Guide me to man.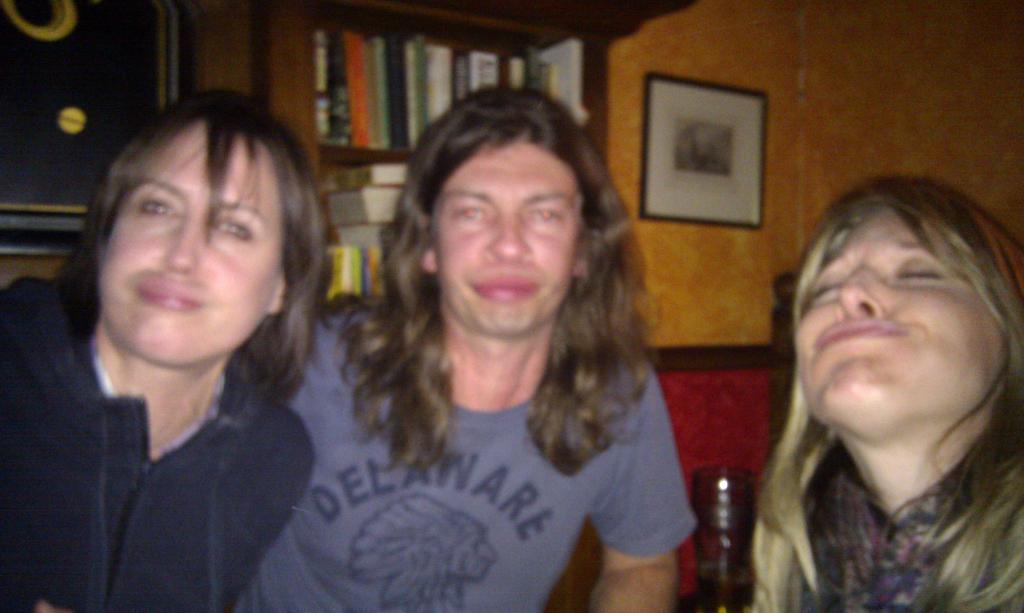
Guidance: 231/86/695/612.
